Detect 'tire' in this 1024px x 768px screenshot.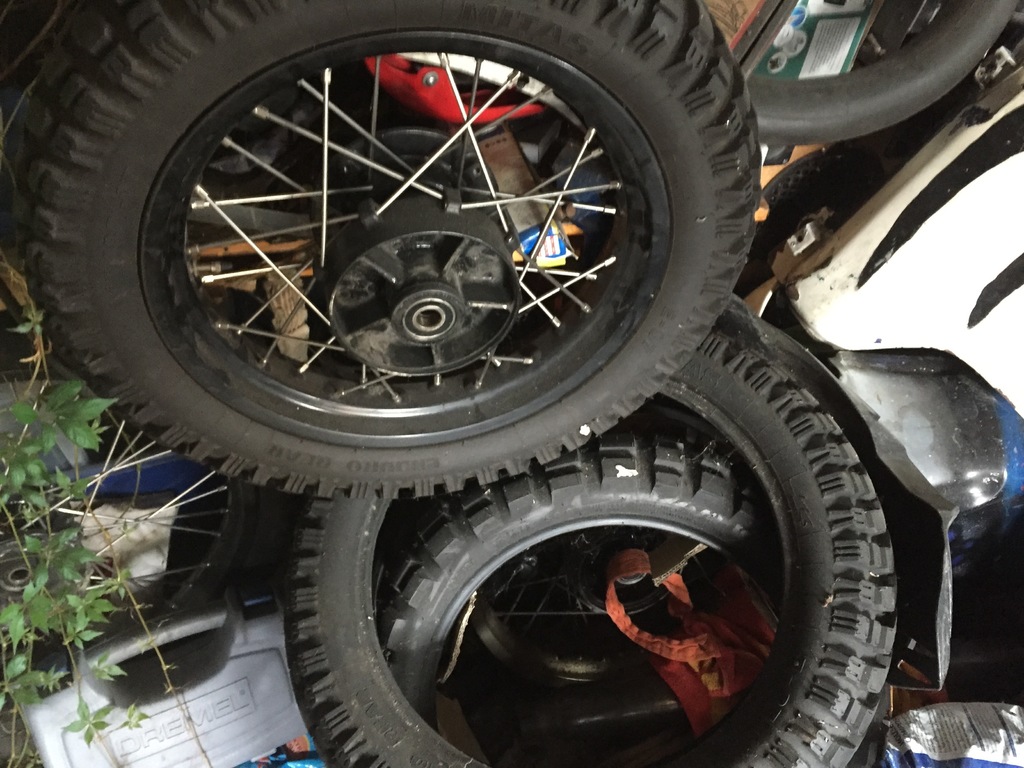
Detection: (10,0,771,505).
